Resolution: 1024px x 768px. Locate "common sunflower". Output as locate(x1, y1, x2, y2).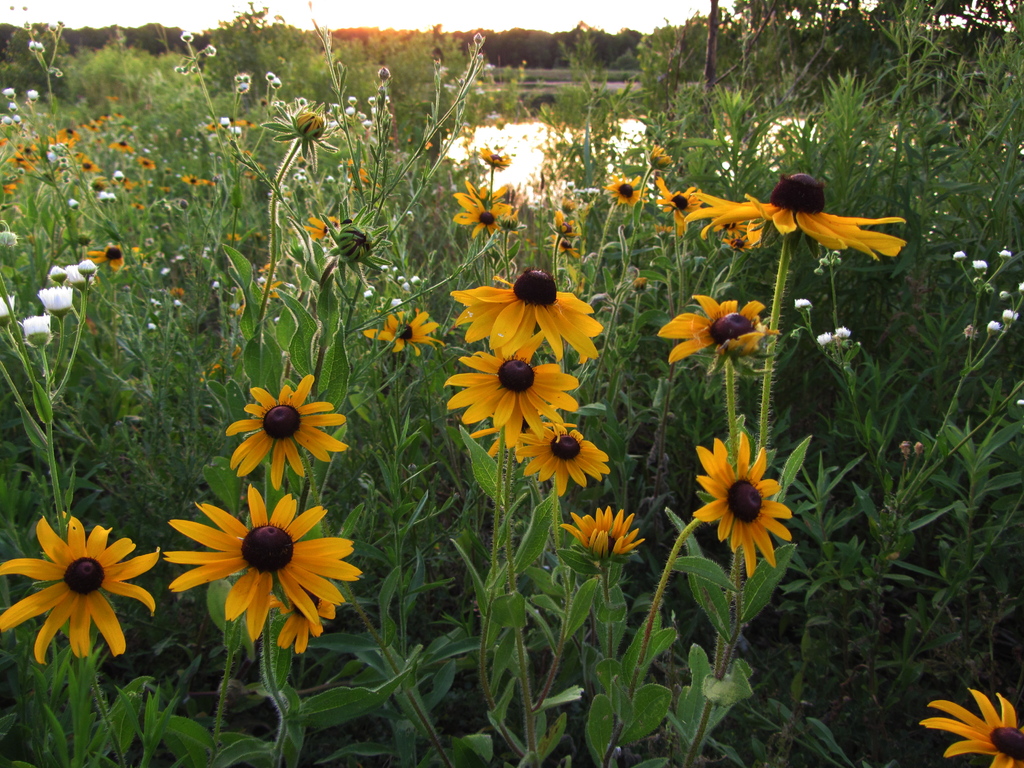
locate(923, 689, 1023, 767).
